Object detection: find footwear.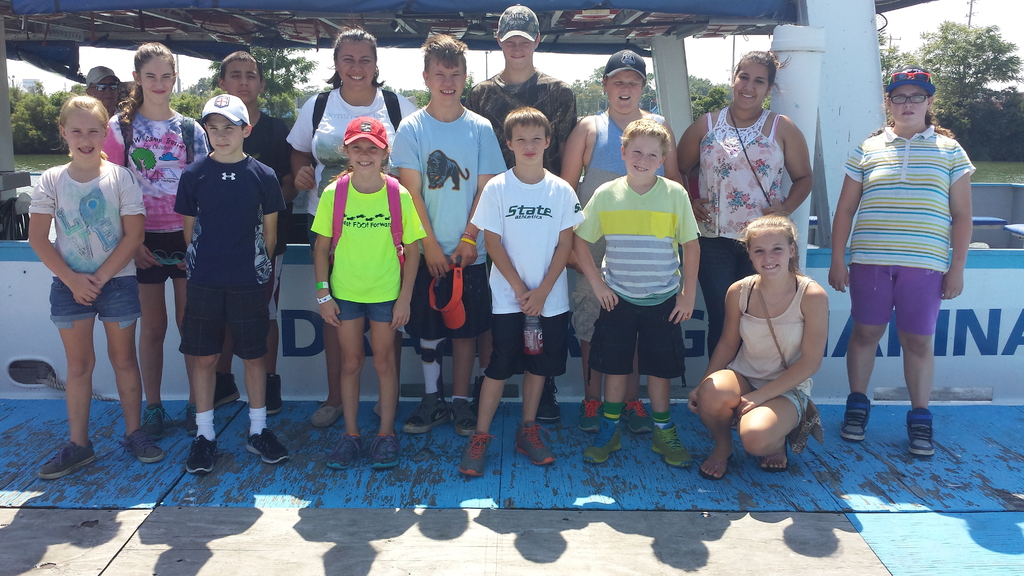
[28,426,96,486].
